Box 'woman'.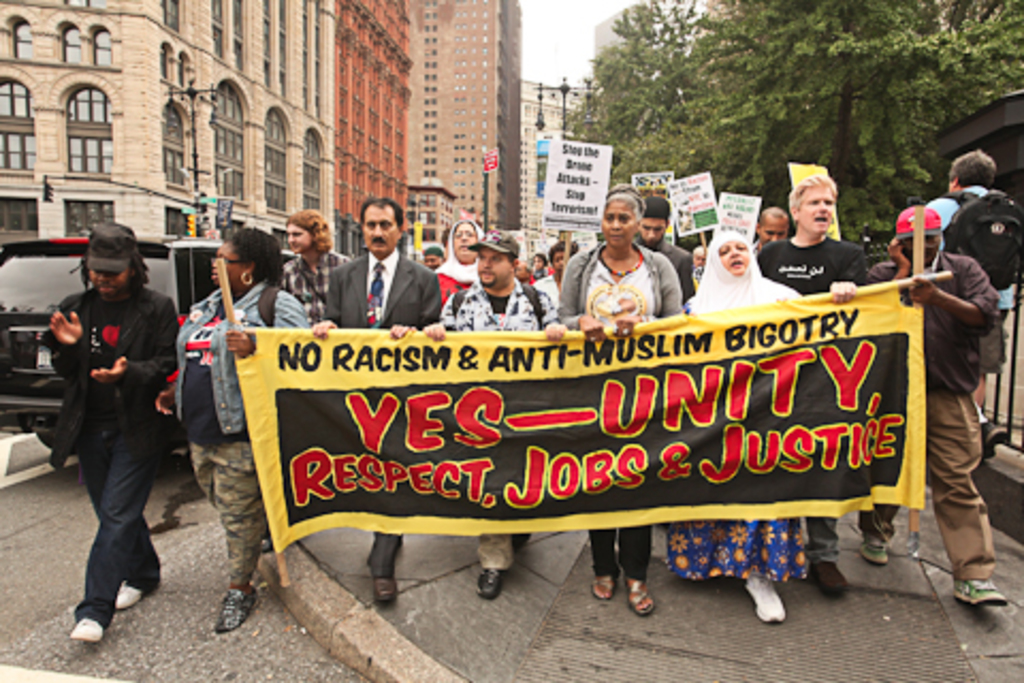
<box>151,224,320,642</box>.
